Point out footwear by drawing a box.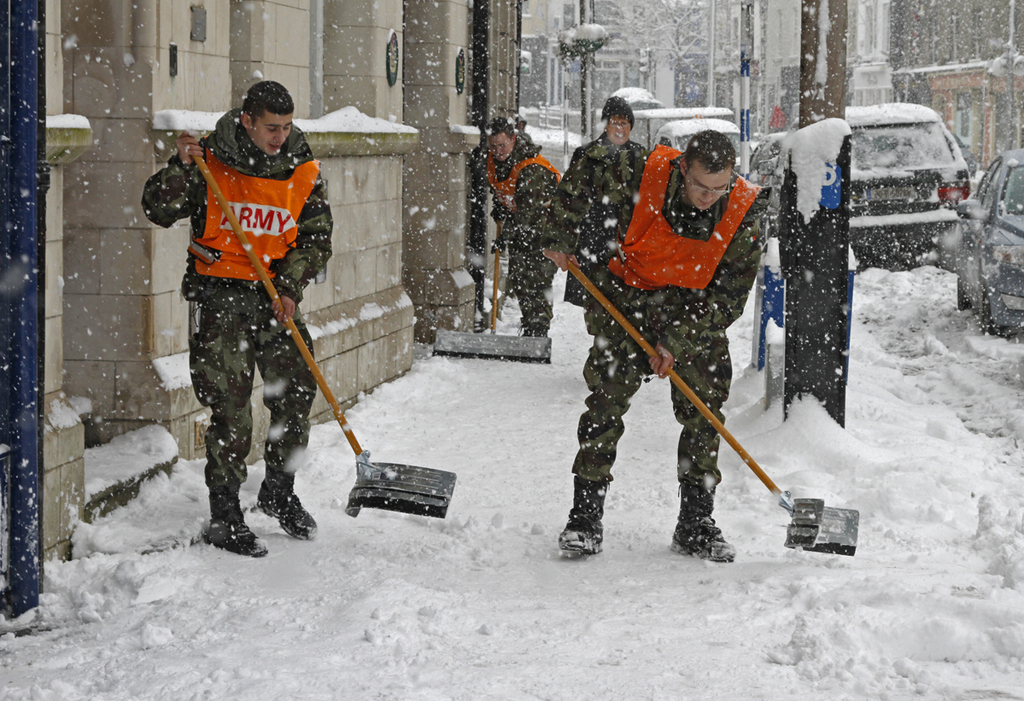
bbox=[202, 516, 266, 557].
